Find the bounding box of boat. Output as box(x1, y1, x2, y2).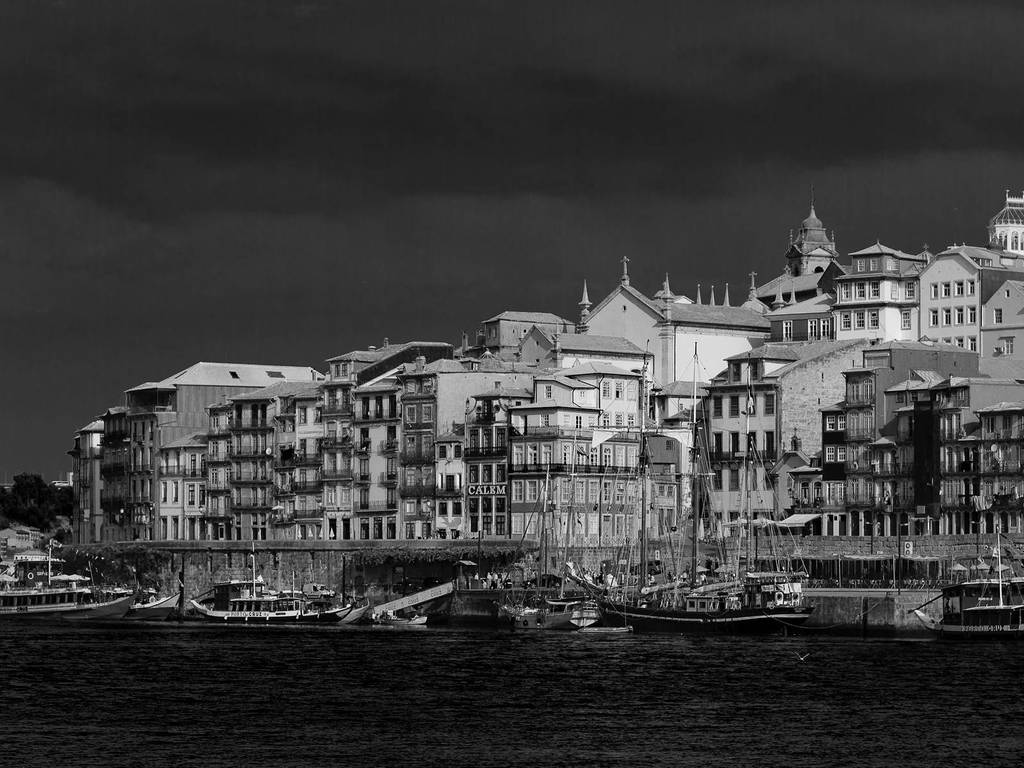
box(370, 607, 424, 623).
